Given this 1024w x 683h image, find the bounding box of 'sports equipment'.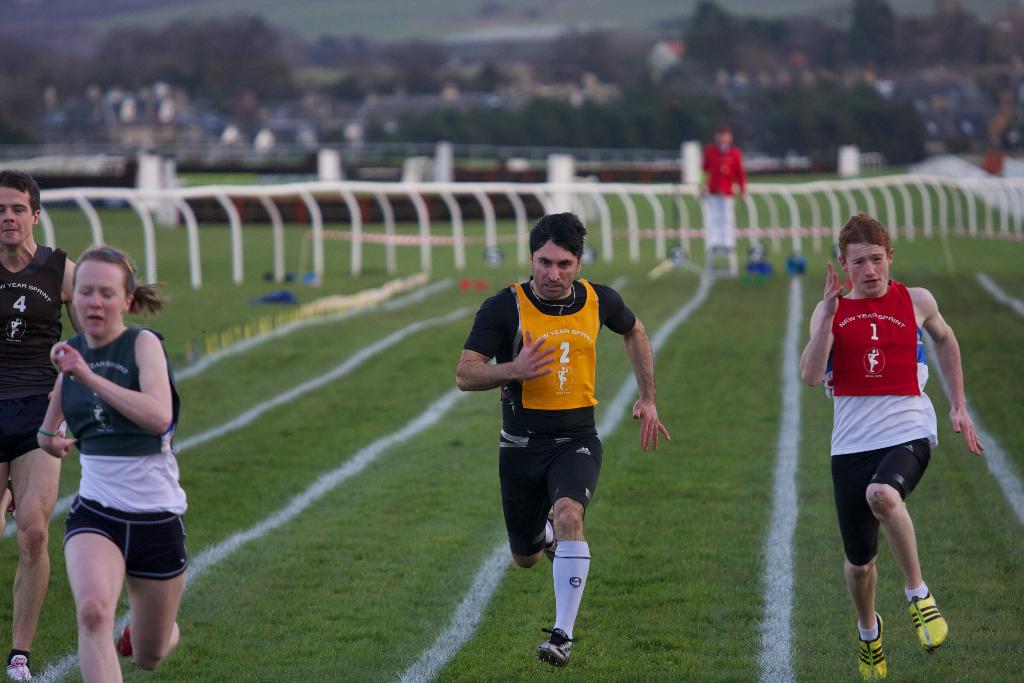
bbox=(7, 649, 33, 682).
